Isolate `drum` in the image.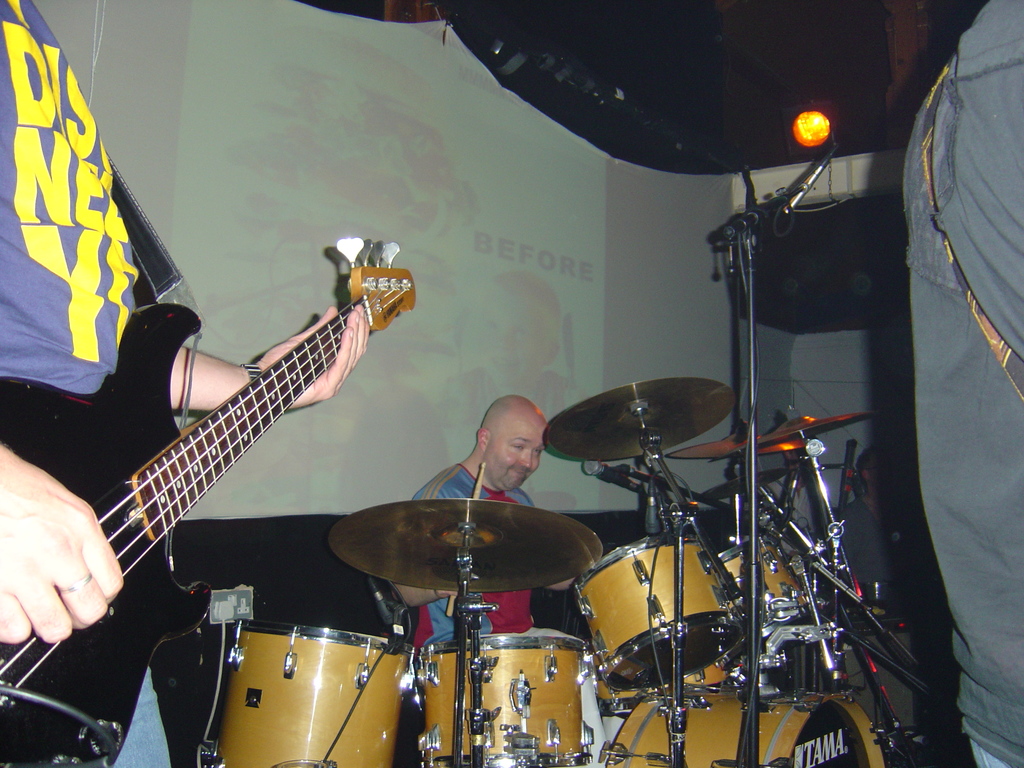
Isolated region: locate(215, 620, 419, 767).
